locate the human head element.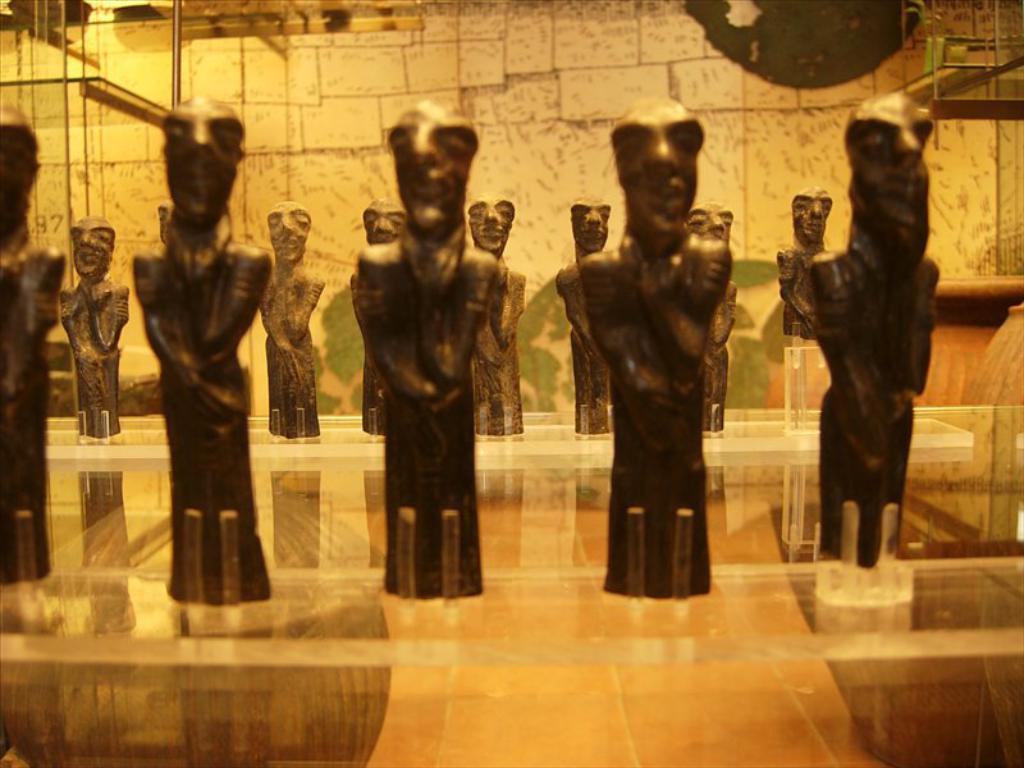
Element bbox: detection(790, 184, 835, 247).
